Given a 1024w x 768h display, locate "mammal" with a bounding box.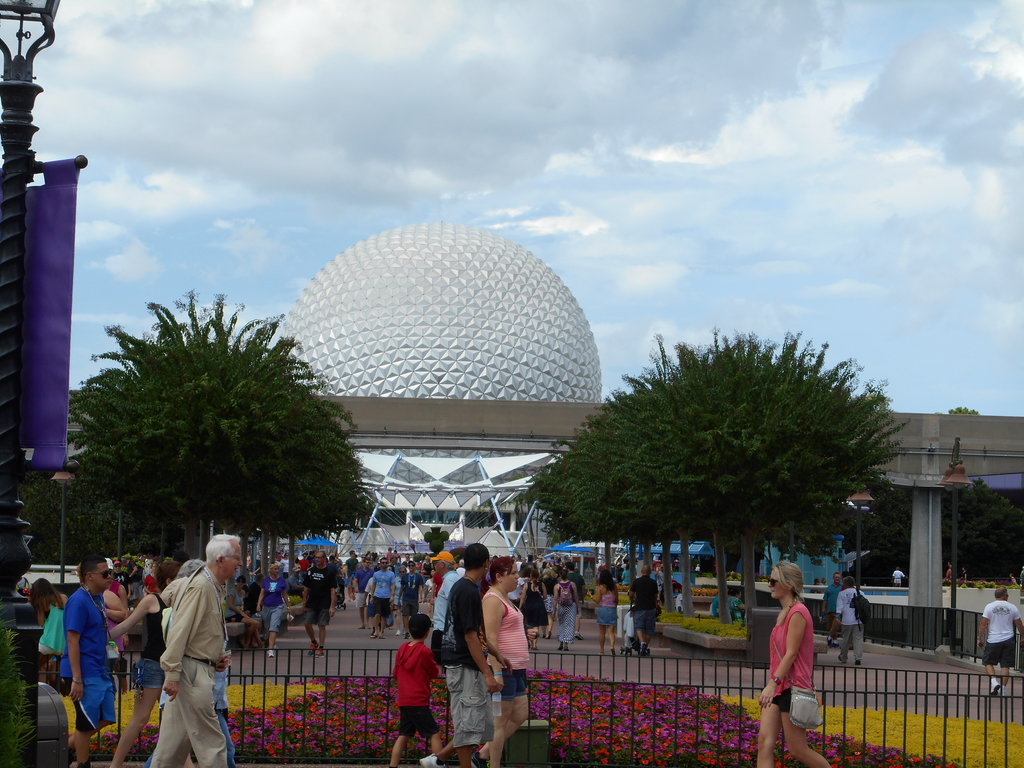
Located: (390, 609, 441, 767).
